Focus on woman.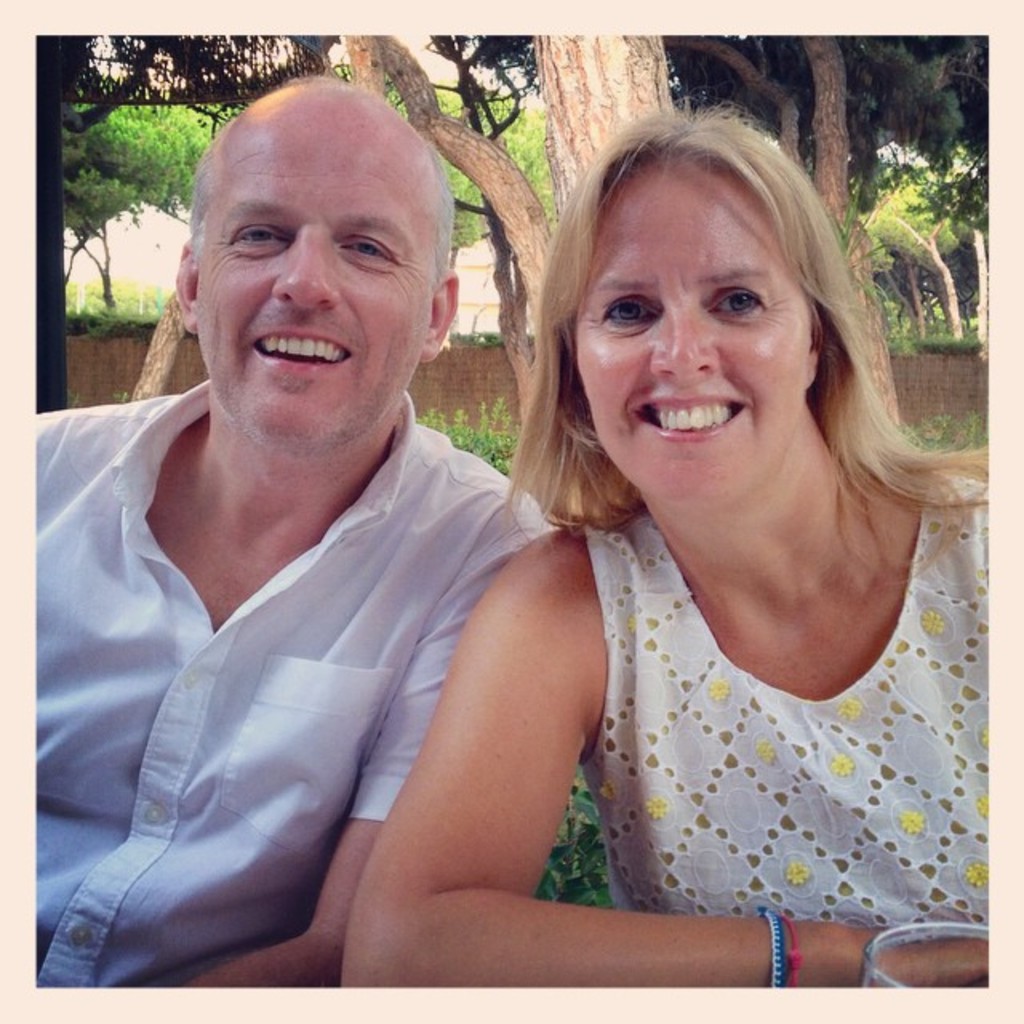
Focused at <region>264, 102, 949, 987</region>.
